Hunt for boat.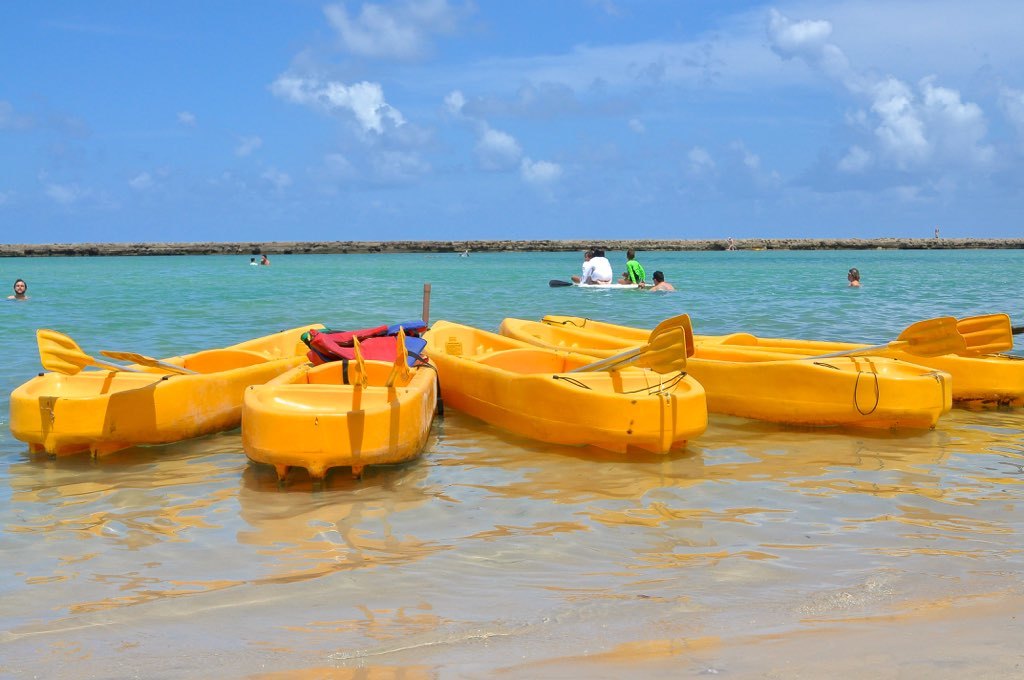
Hunted down at (535, 312, 1023, 418).
